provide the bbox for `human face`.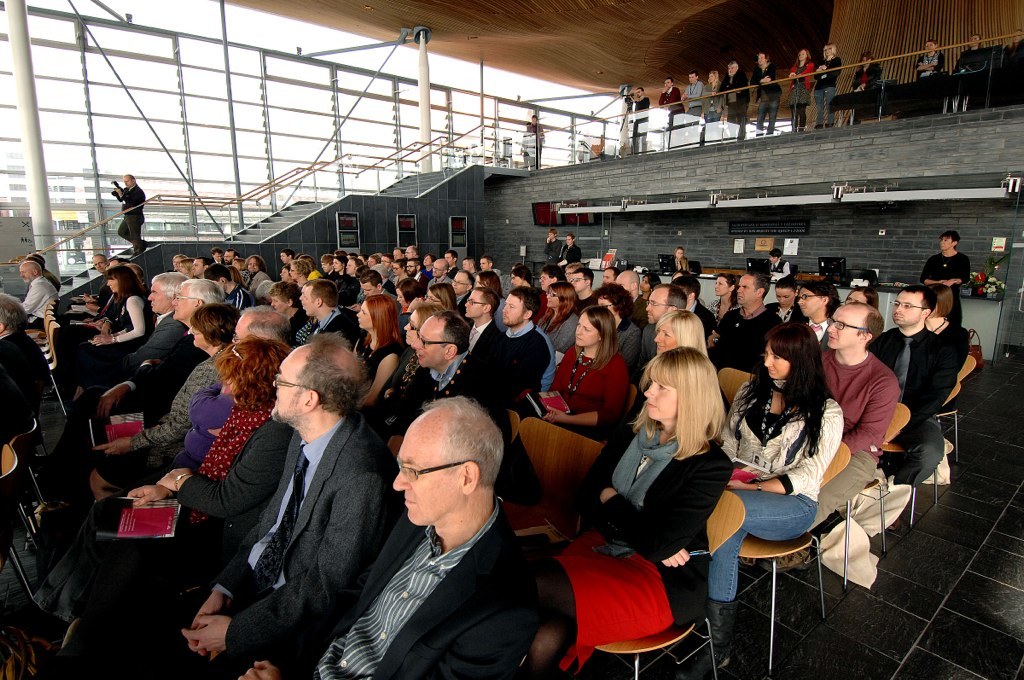
box(499, 297, 525, 324).
